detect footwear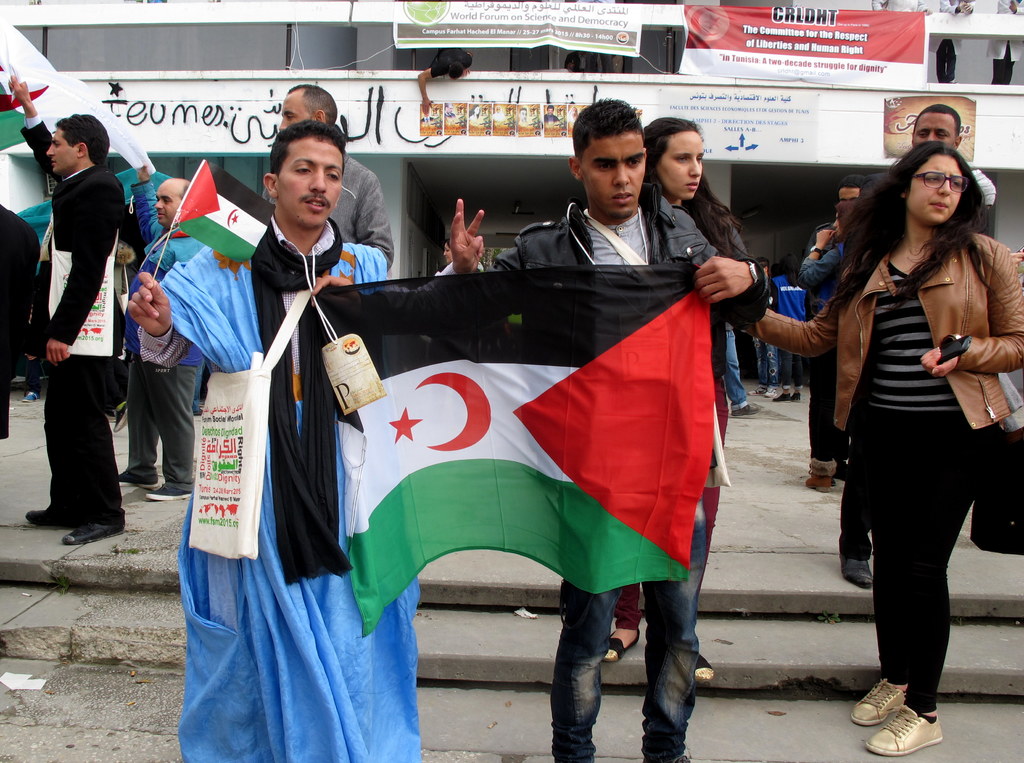
[802, 472, 833, 494]
